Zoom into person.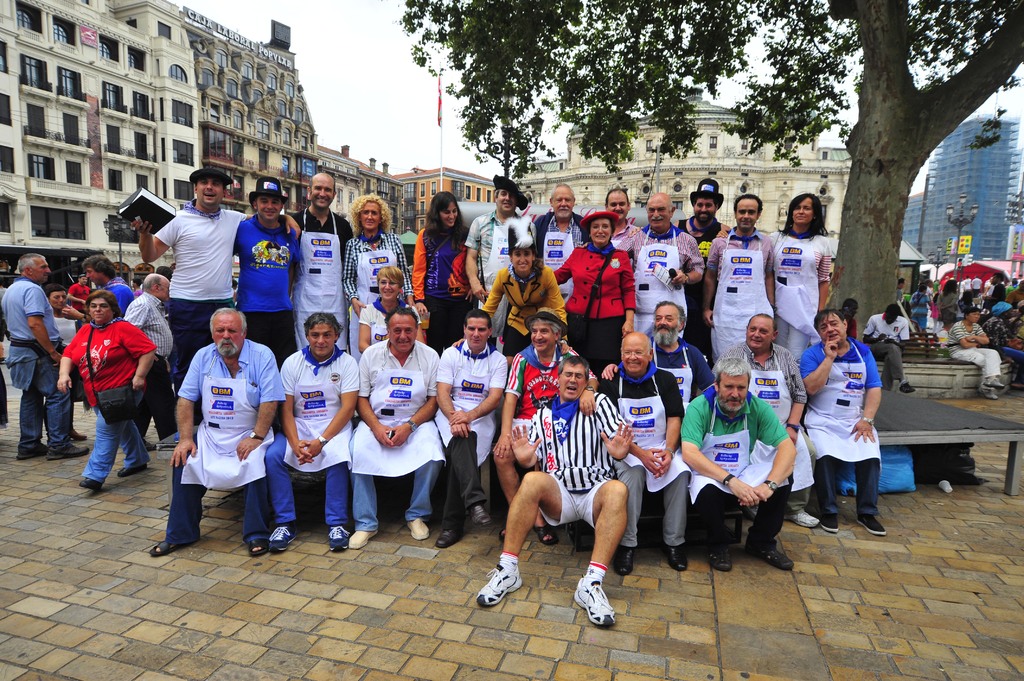
Zoom target: Rect(660, 179, 732, 364).
